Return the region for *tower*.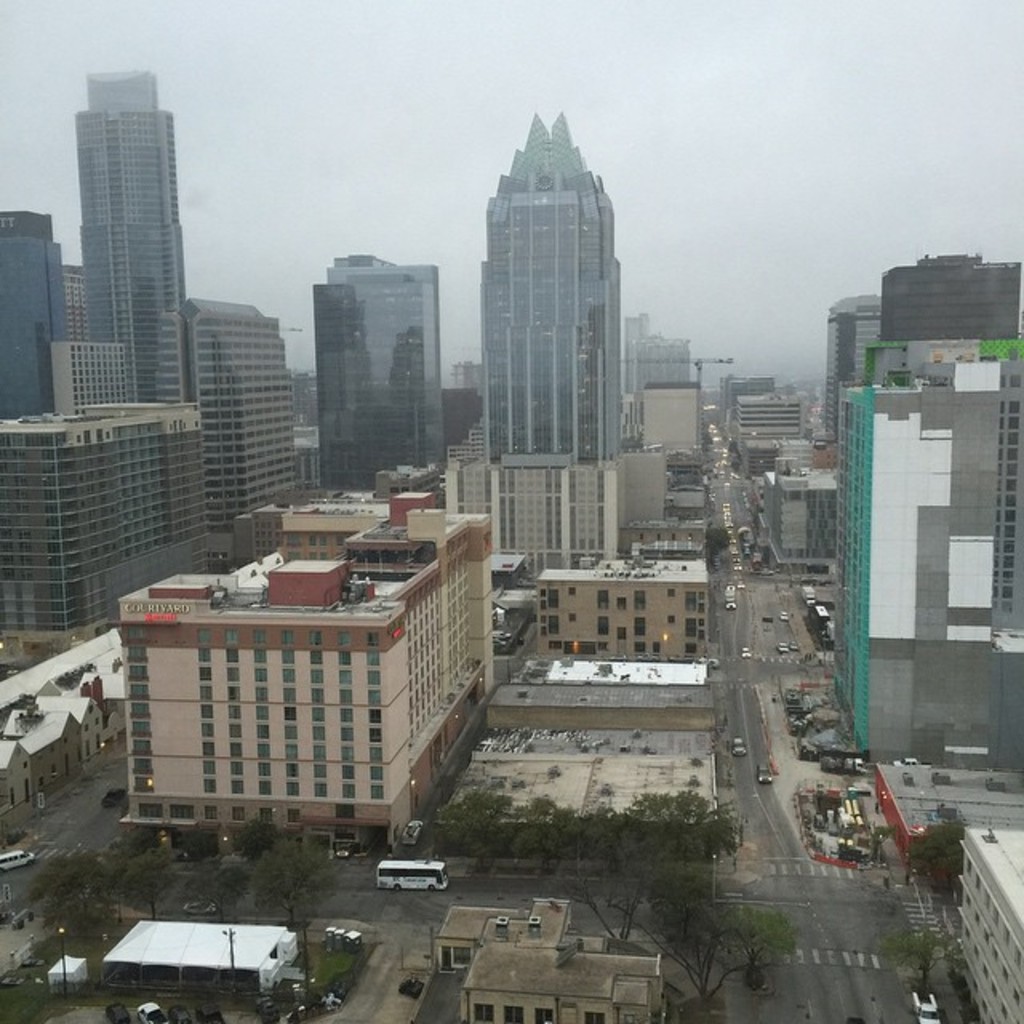
detection(0, 218, 70, 419).
